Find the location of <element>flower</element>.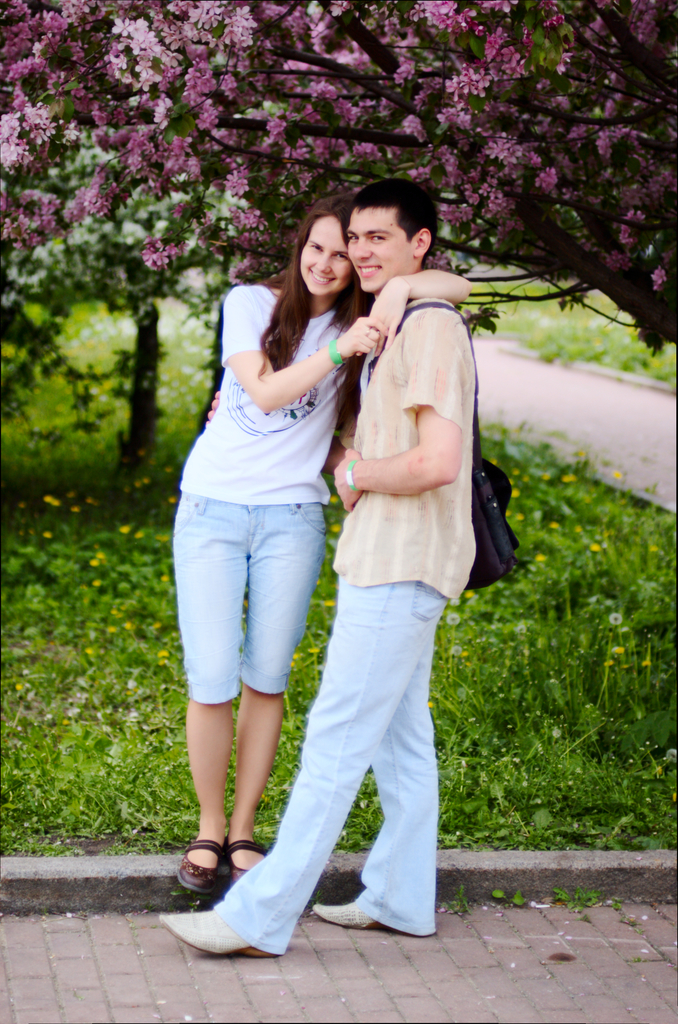
Location: <box>104,620,124,636</box>.
